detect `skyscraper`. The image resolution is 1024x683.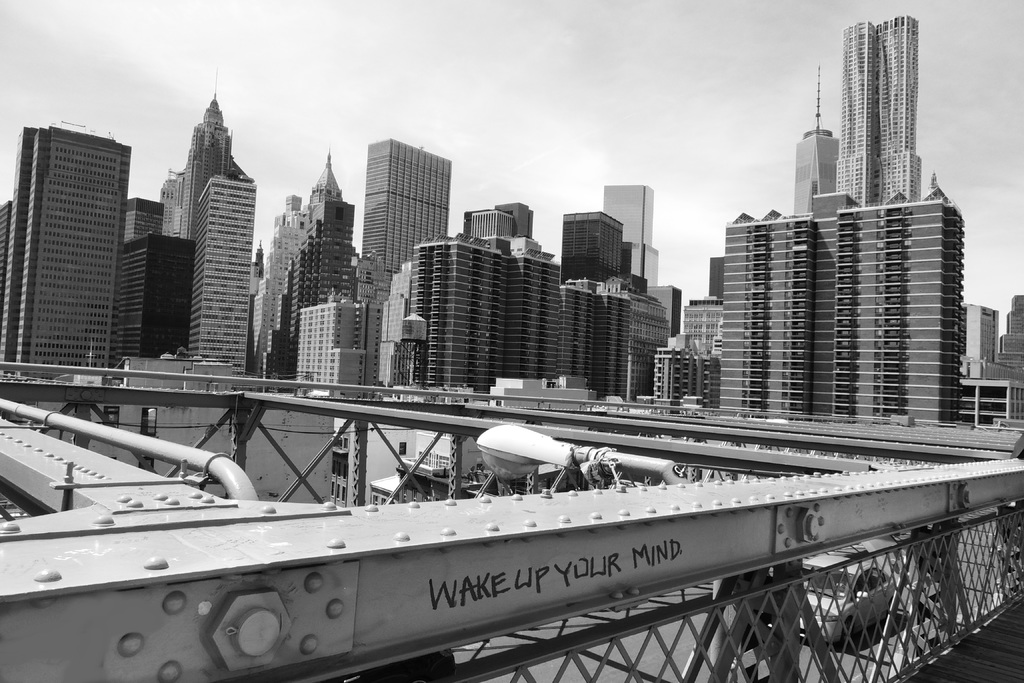
crop(682, 299, 720, 357).
